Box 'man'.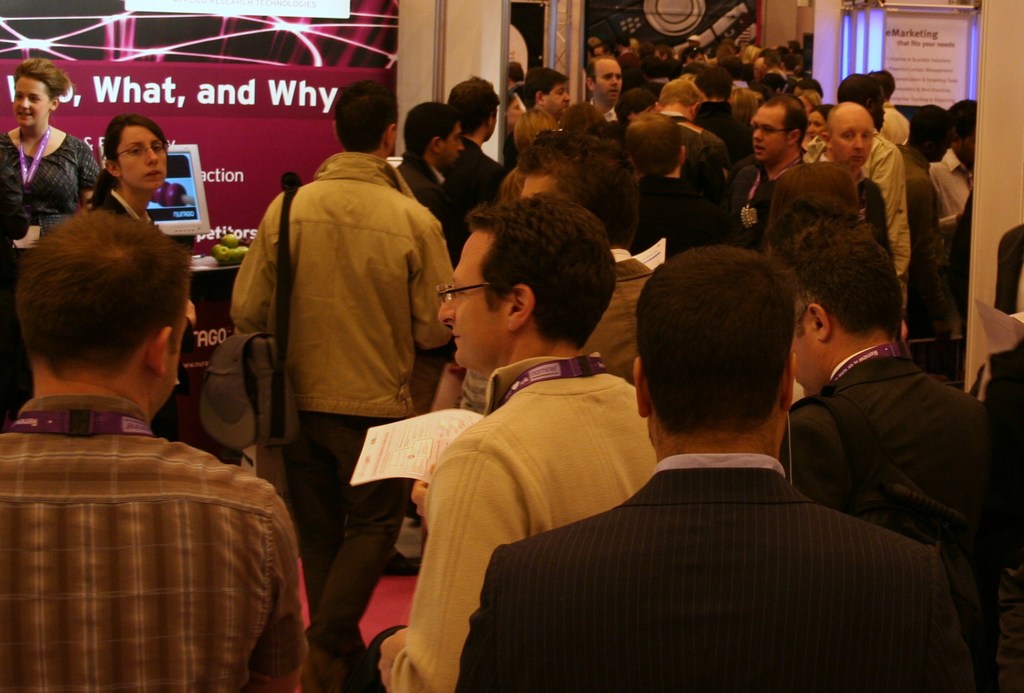
x1=586, y1=36, x2=607, y2=56.
